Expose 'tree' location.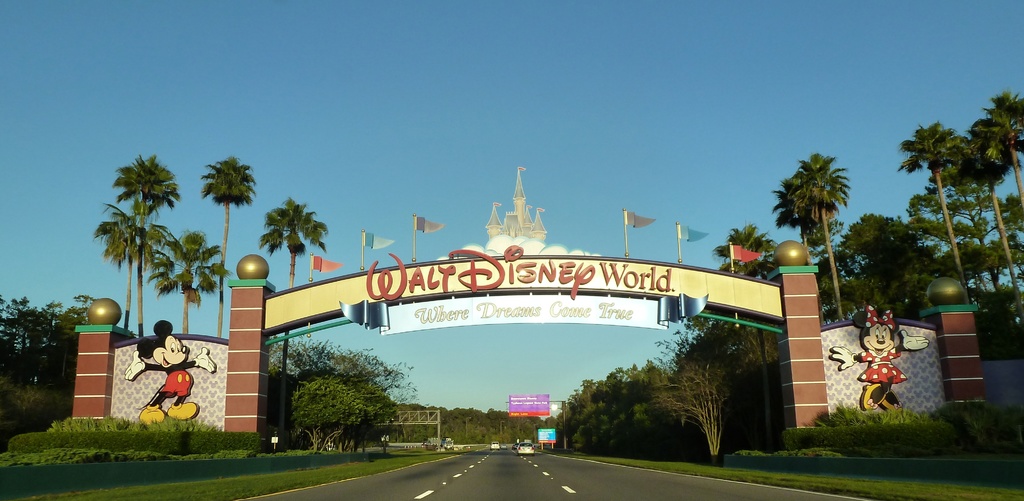
Exposed at 93/199/159/332.
